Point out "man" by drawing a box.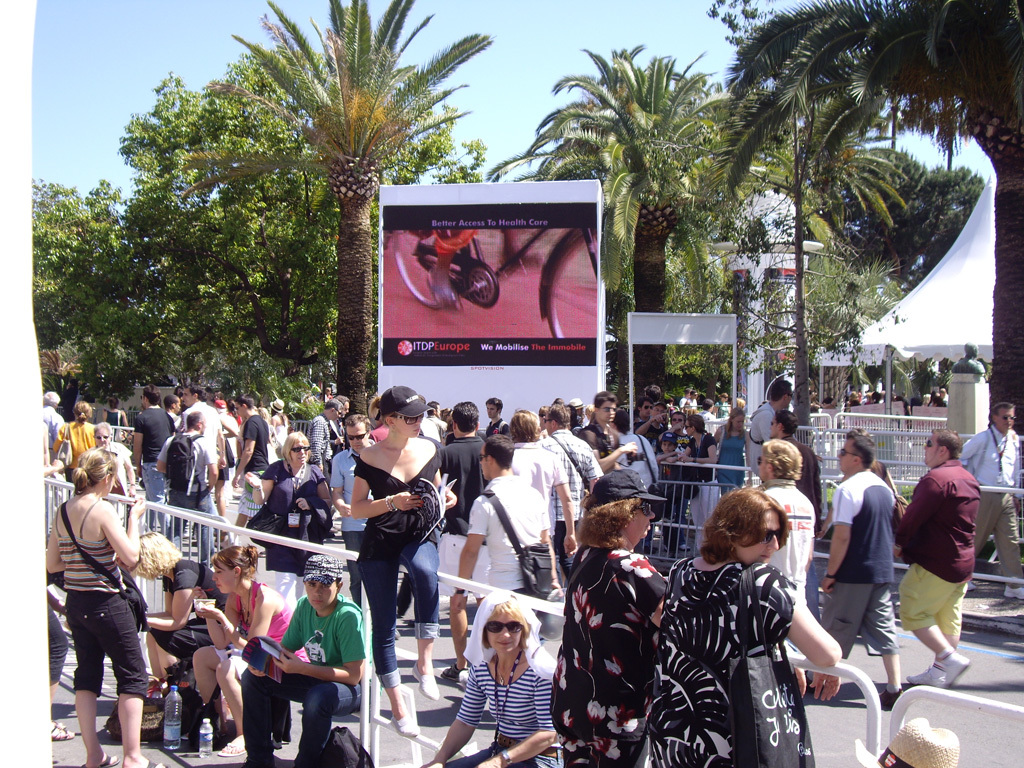
[left=479, top=398, right=505, bottom=452].
